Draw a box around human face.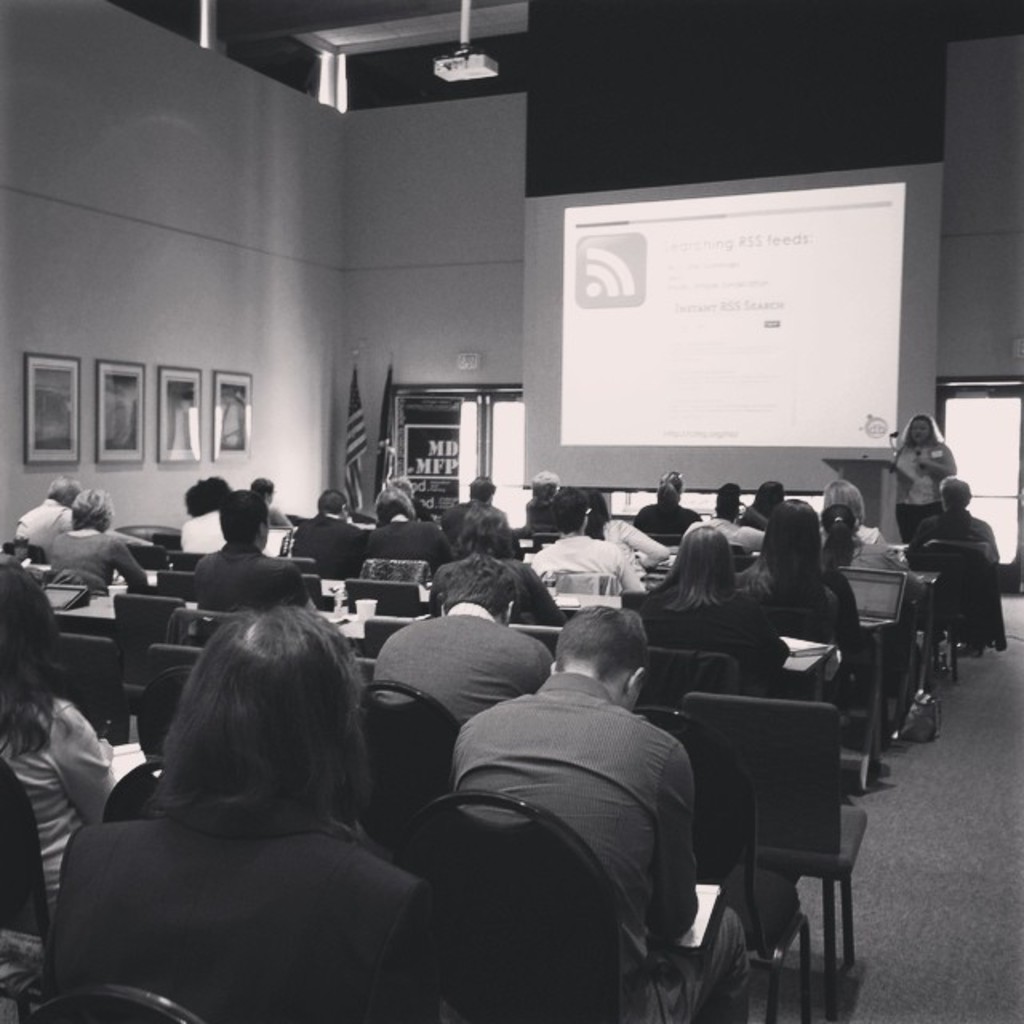
left=910, top=419, right=934, bottom=442.
